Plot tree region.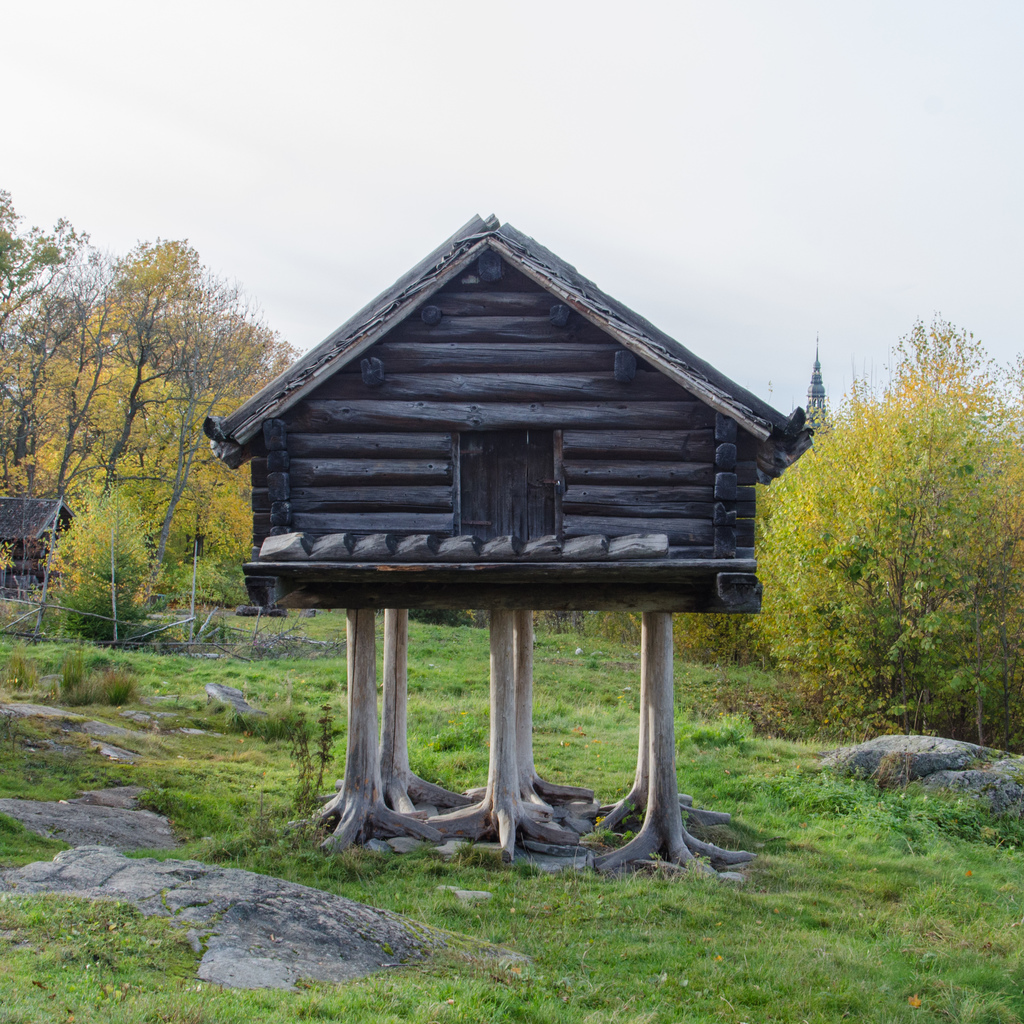
Plotted at box(792, 305, 1010, 739).
